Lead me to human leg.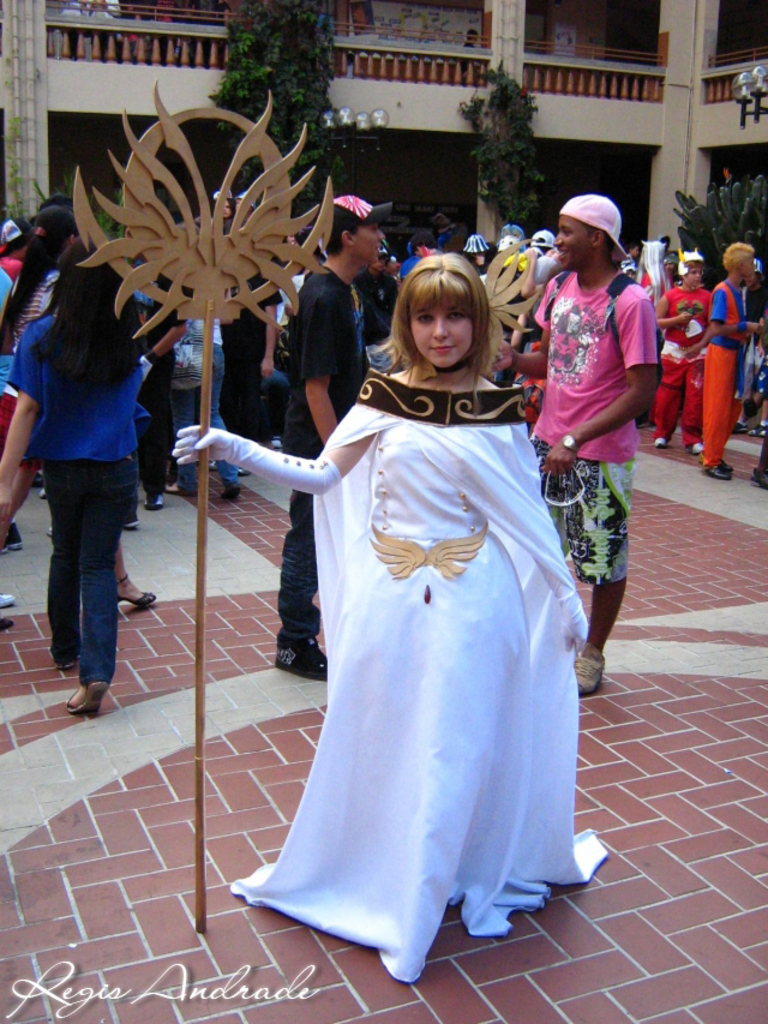
Lead to (282, 397, 330, 679).
